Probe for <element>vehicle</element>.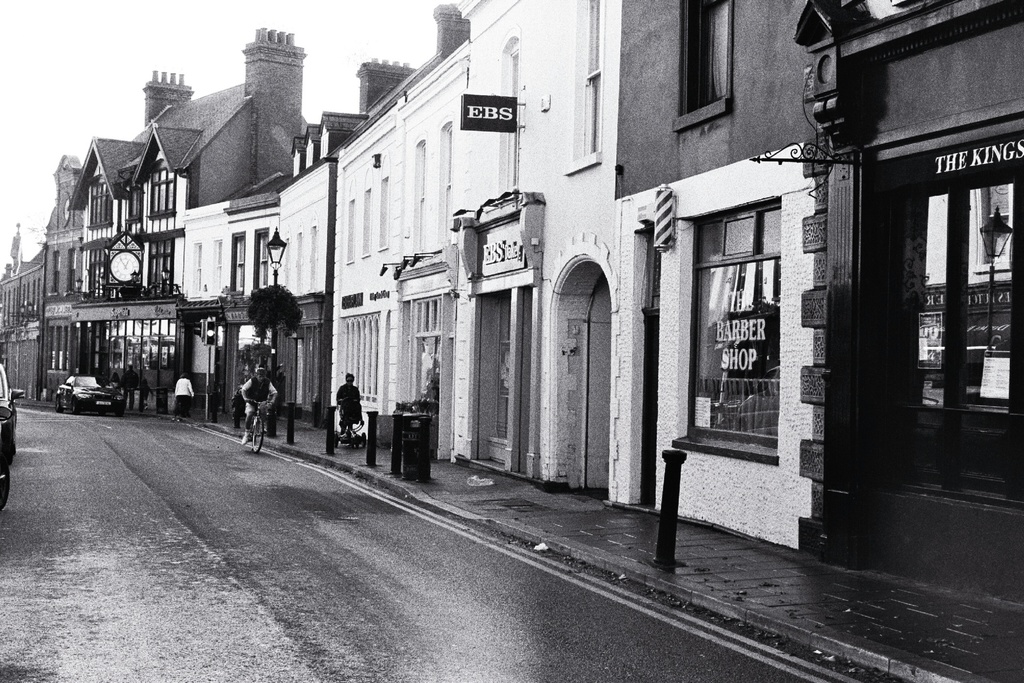
Probe result: 48, 374, 123, 415.
